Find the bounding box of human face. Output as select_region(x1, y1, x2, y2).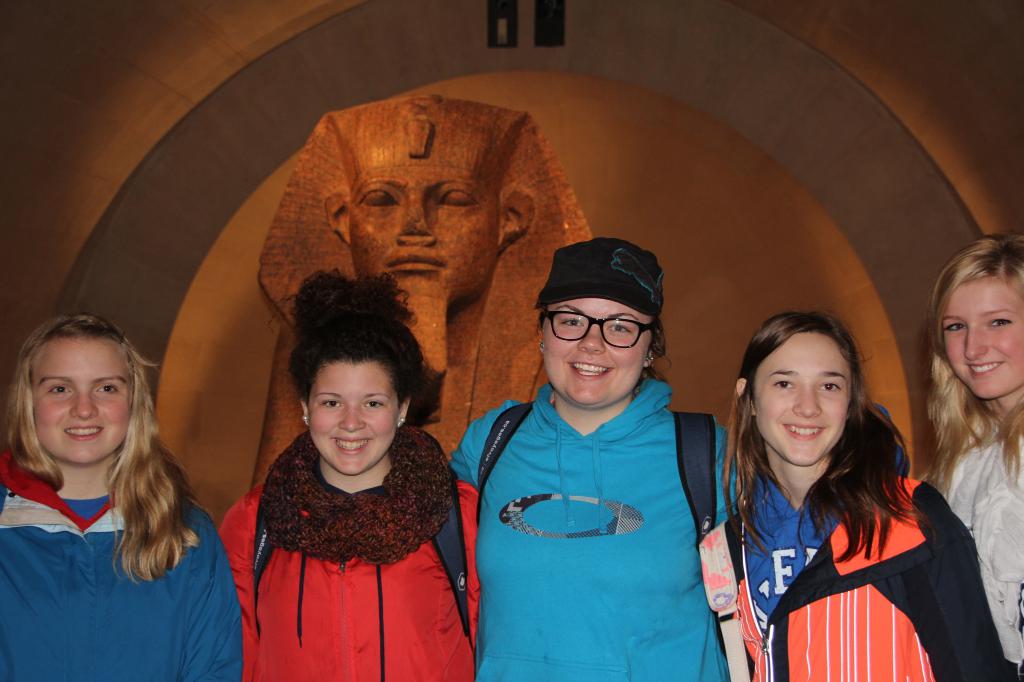
select_region(938, 276, 1023, 400).
